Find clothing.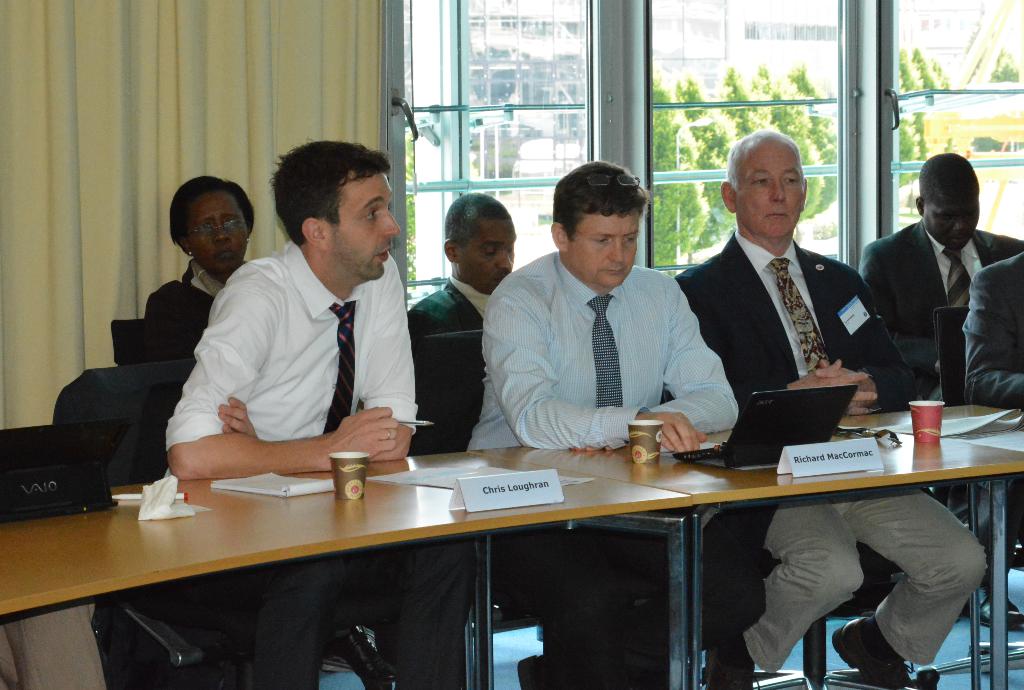
[left=764, top=492, right=986, bottom=676].
